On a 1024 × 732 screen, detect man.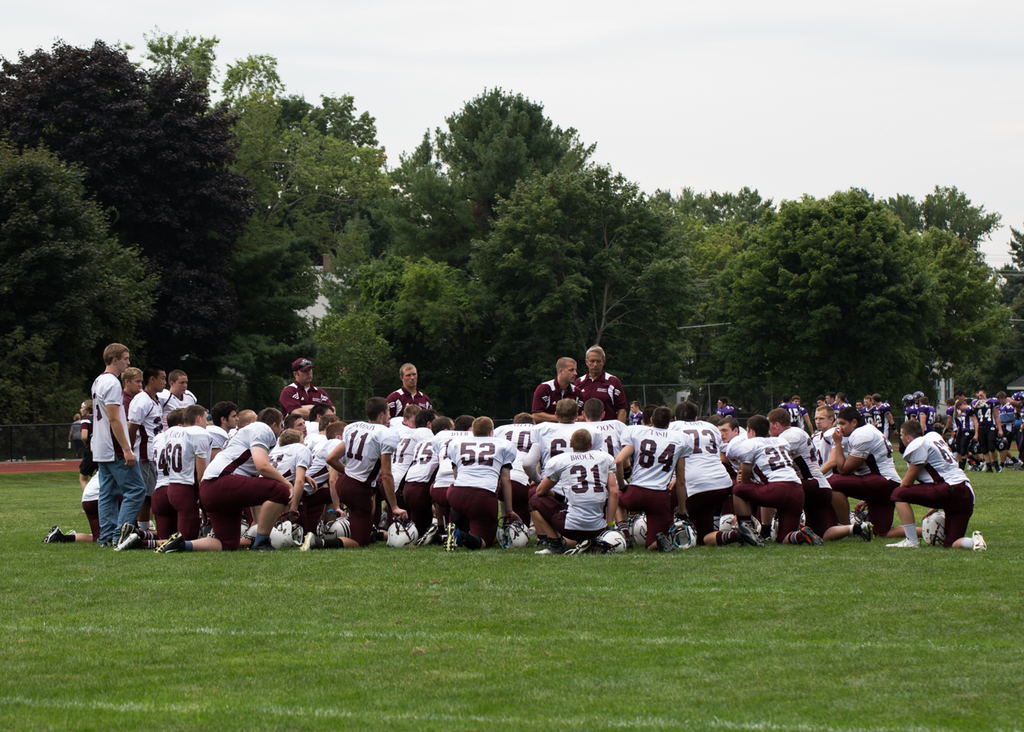
388 363 433 415.
